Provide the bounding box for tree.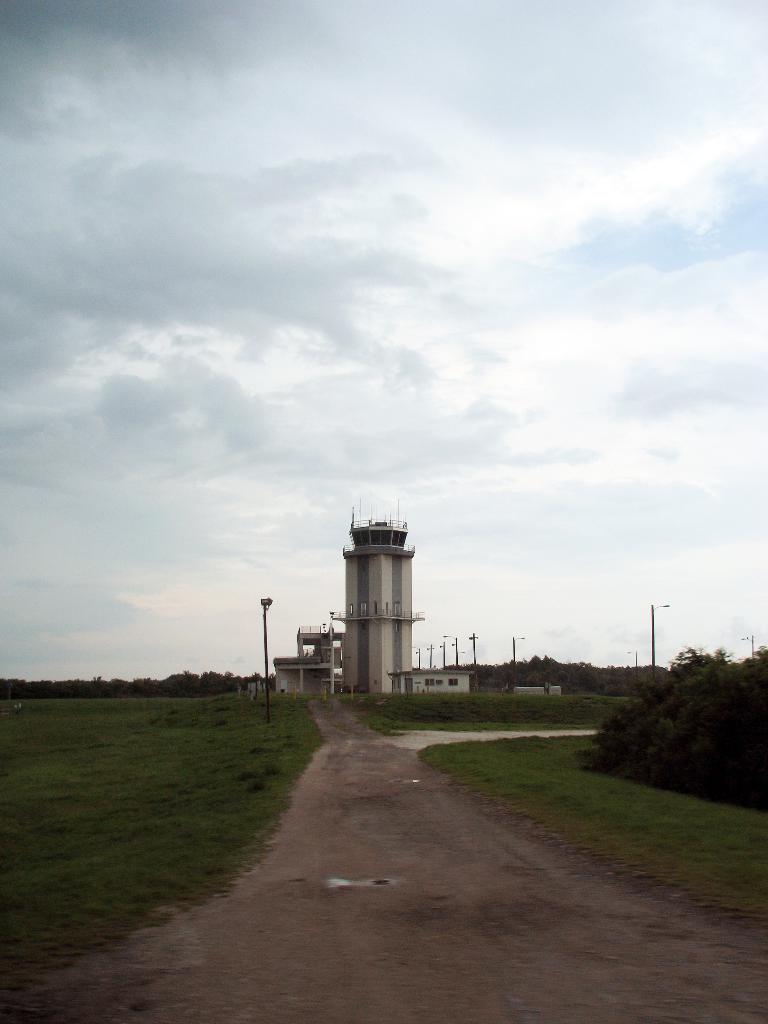
594,635,730,770.
